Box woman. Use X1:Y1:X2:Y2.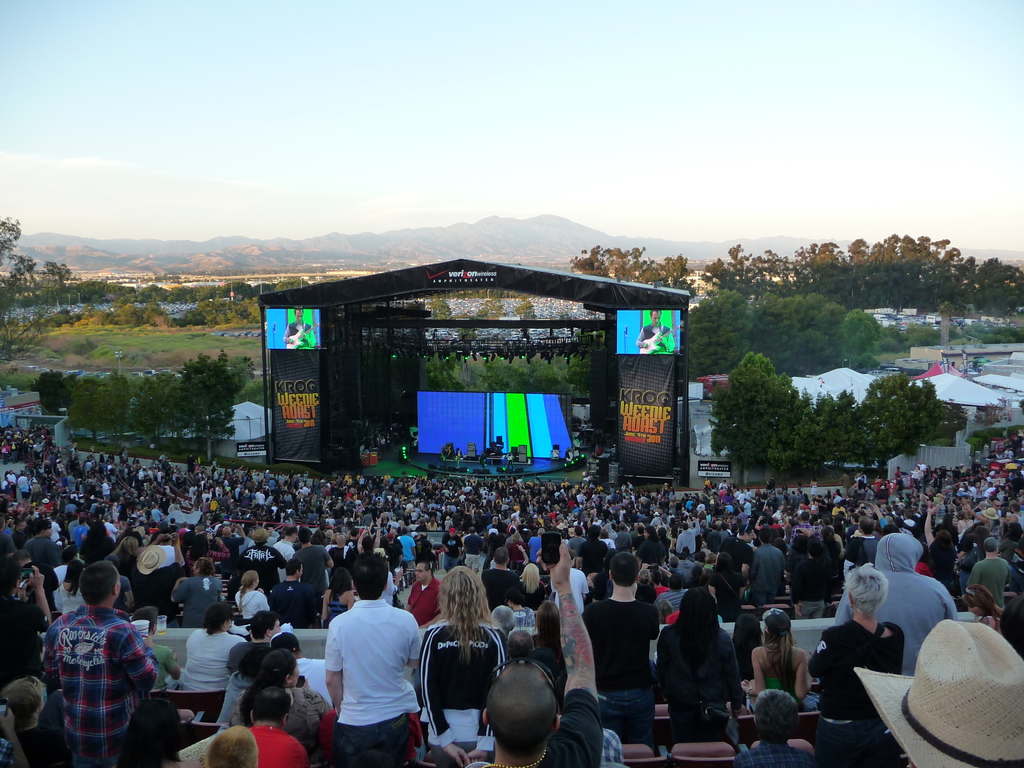
103:554:136:616.
